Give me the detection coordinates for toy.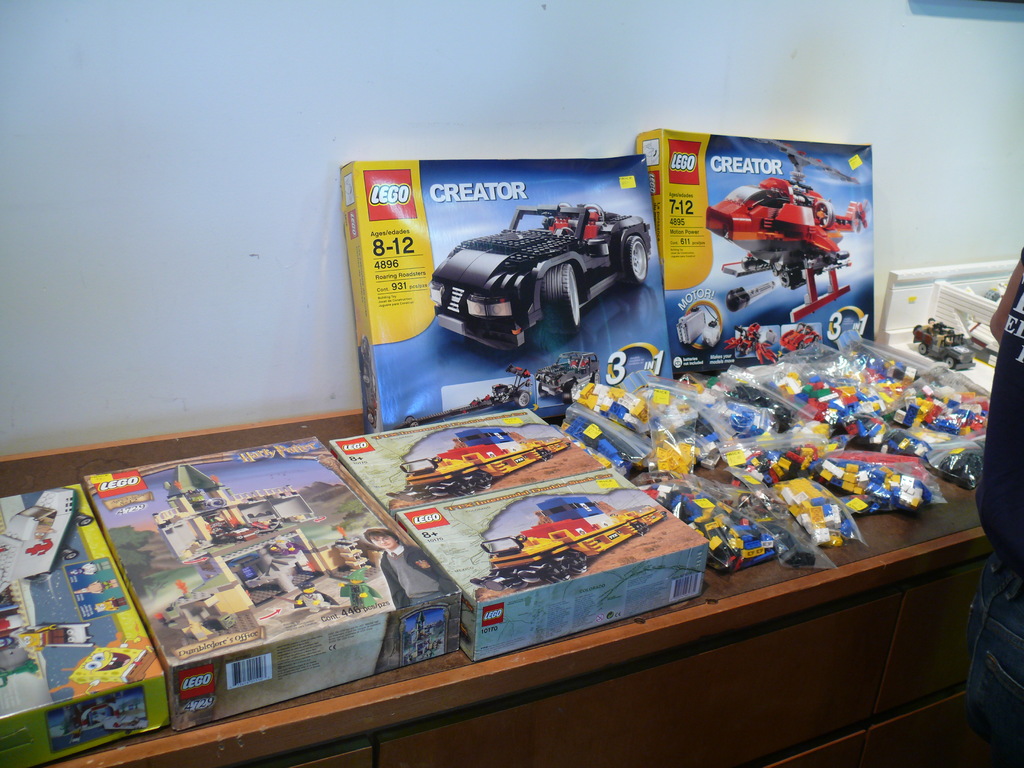
bbox=[467, 492, 668, 590].
